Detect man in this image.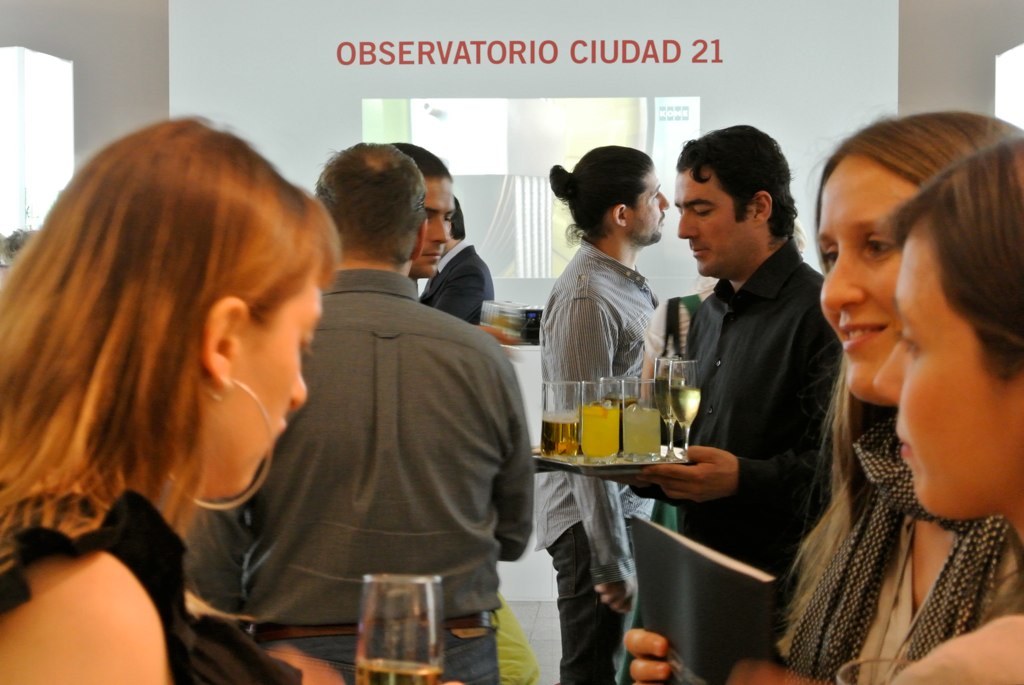
Detection: l=625, t=125, r=845, b=597.
